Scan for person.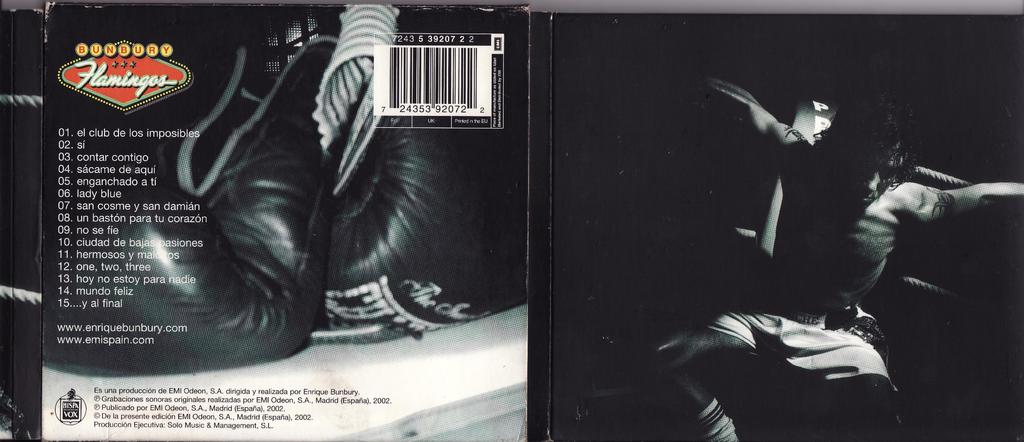
Scan result: [653,82,1023,441].
